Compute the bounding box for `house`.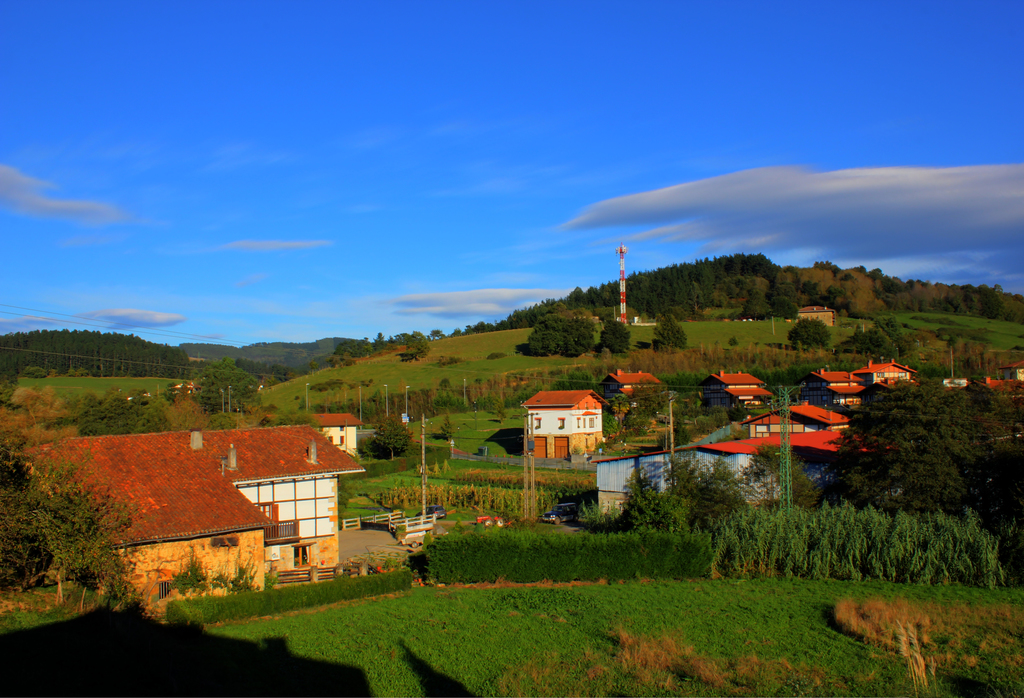
859/354/922/394.
